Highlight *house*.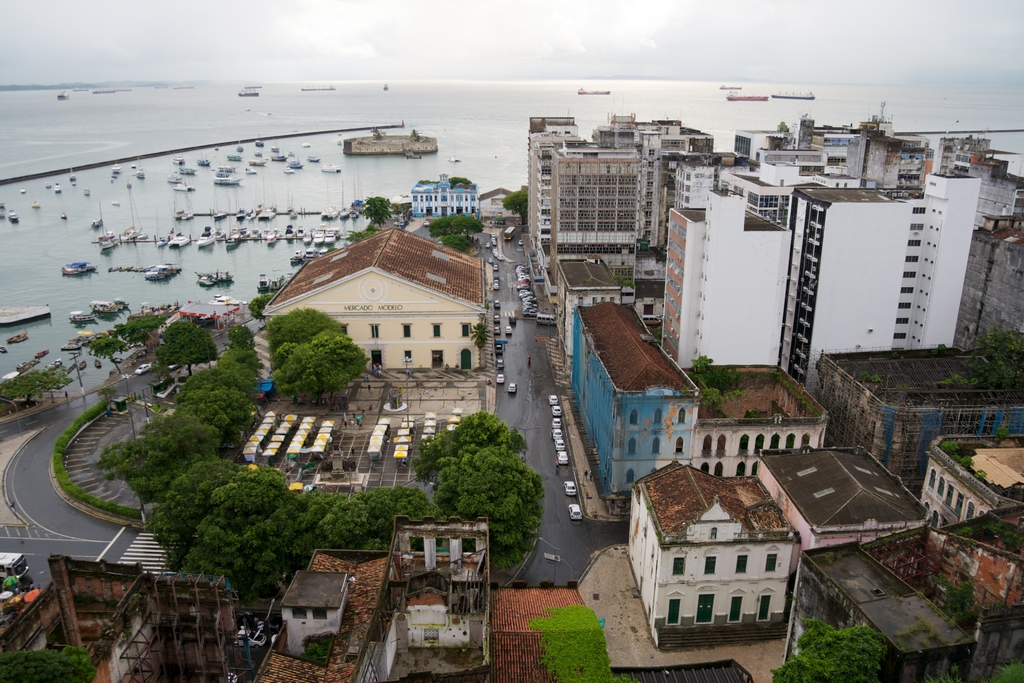
Highlighted region: crop(780, 183, 915, 383).
